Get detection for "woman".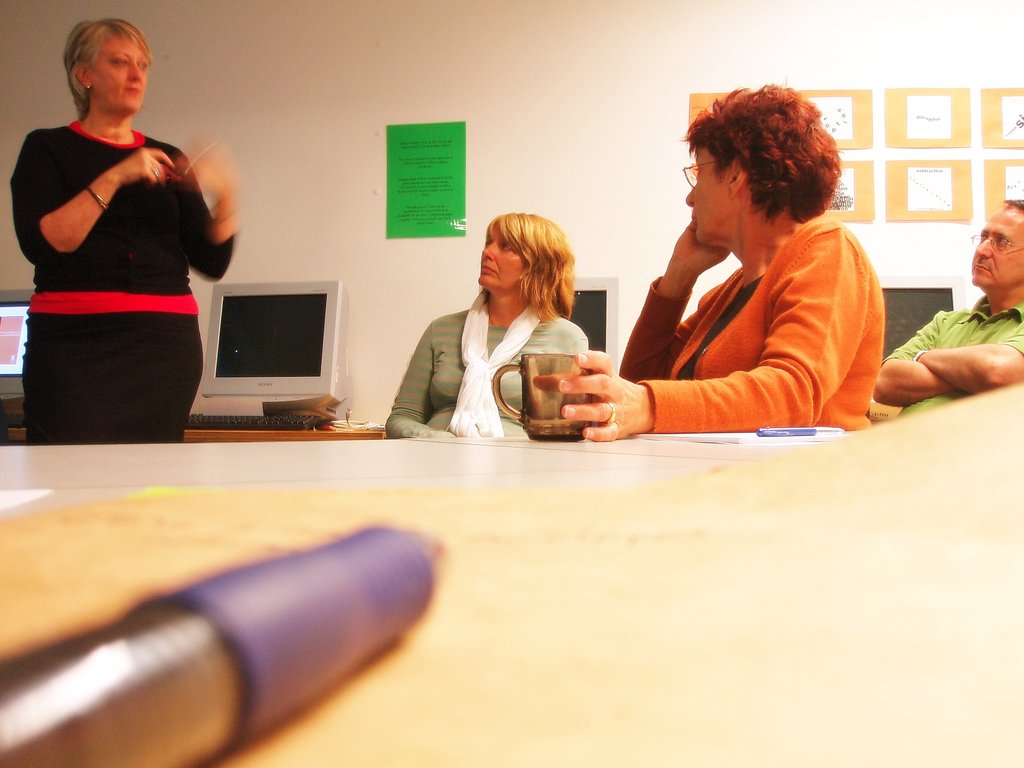
Detection: detection(376, 205, 589, 445).
